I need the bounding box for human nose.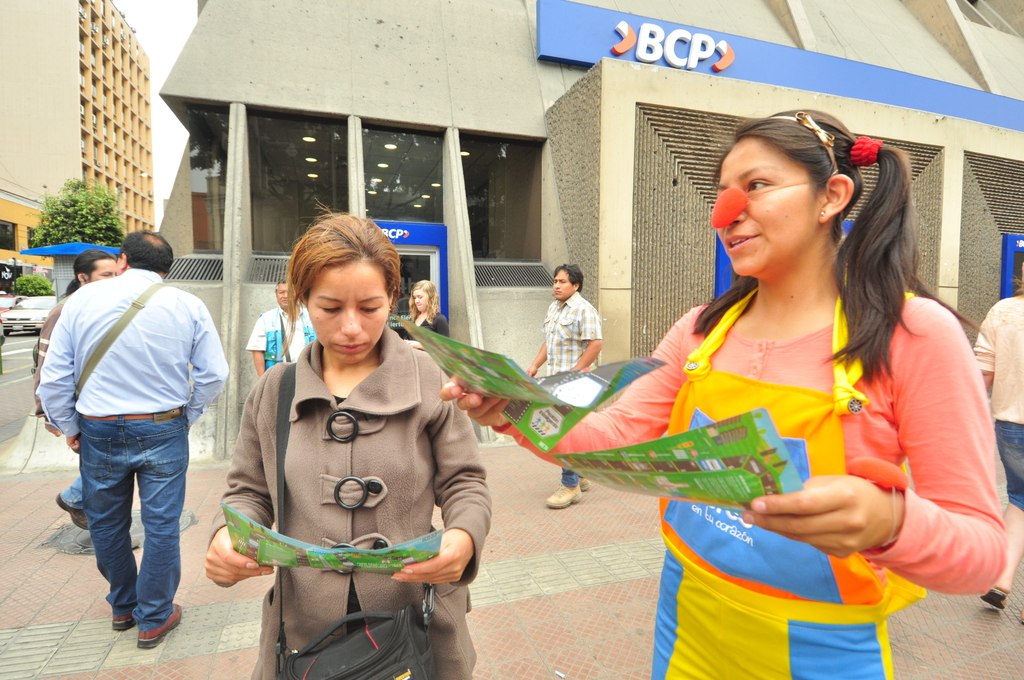
Here it is: 734, 191, 748, 222.
